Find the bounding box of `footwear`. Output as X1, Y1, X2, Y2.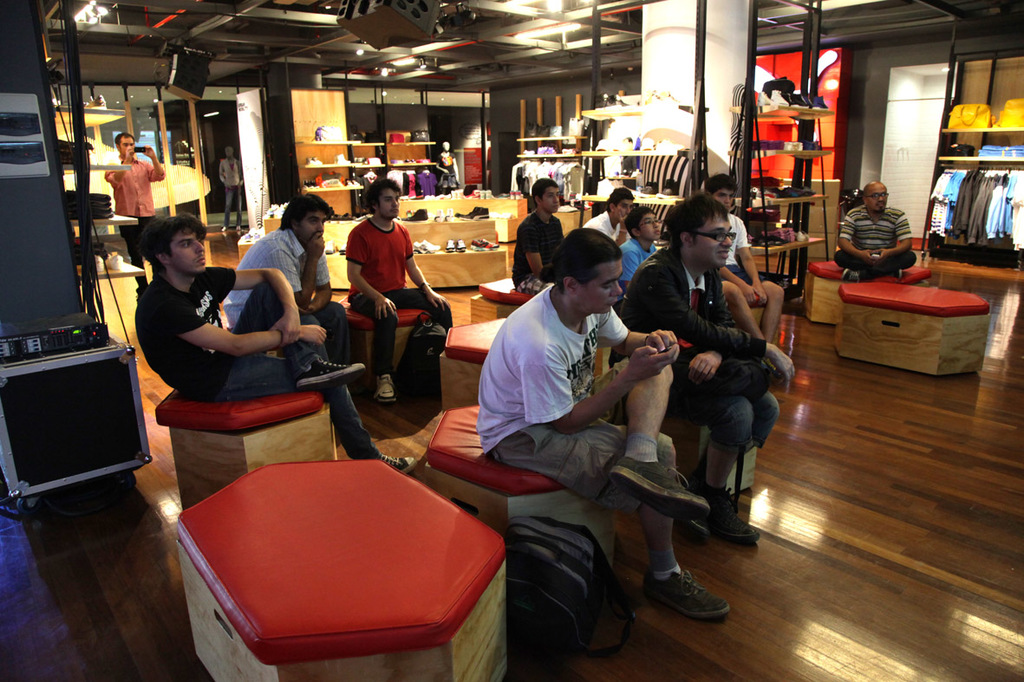
481, 240, 501, 248.
